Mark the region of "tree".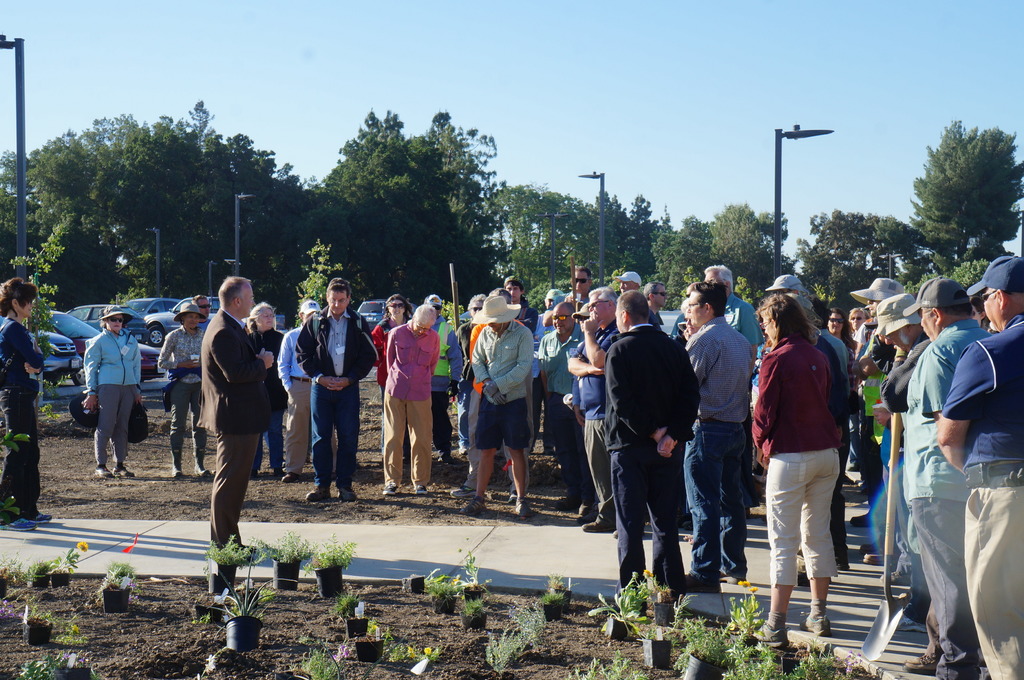
Region: BBox(918, 112, 1018, 270).
